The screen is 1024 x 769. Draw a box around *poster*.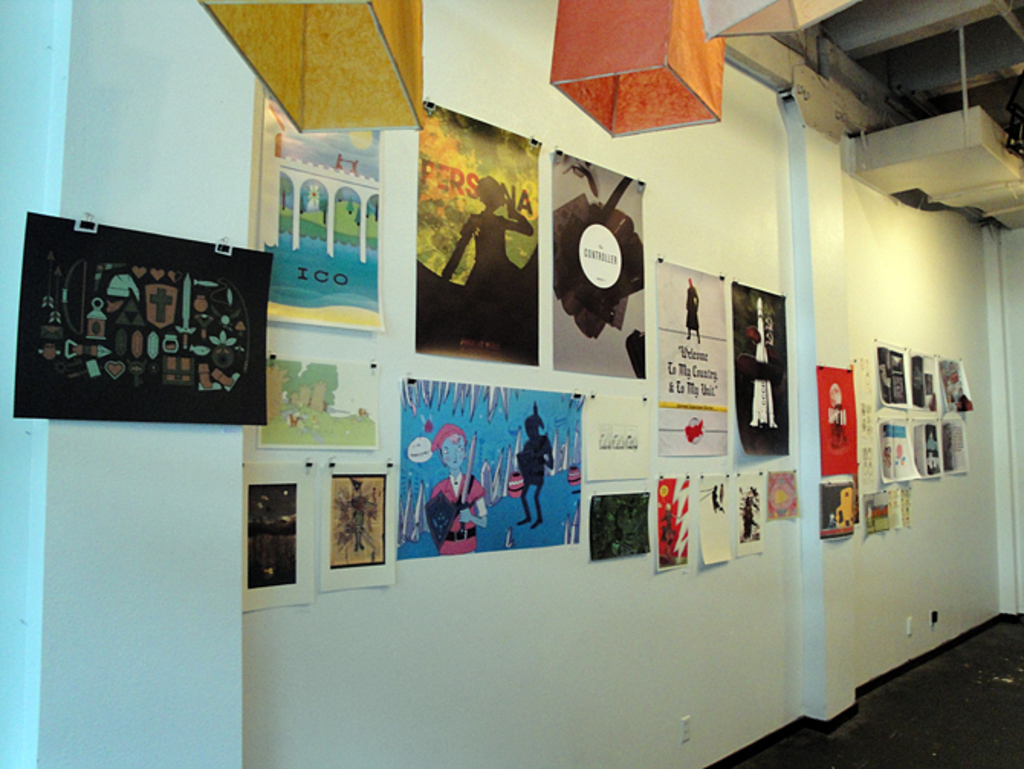
873,350,914,408.
